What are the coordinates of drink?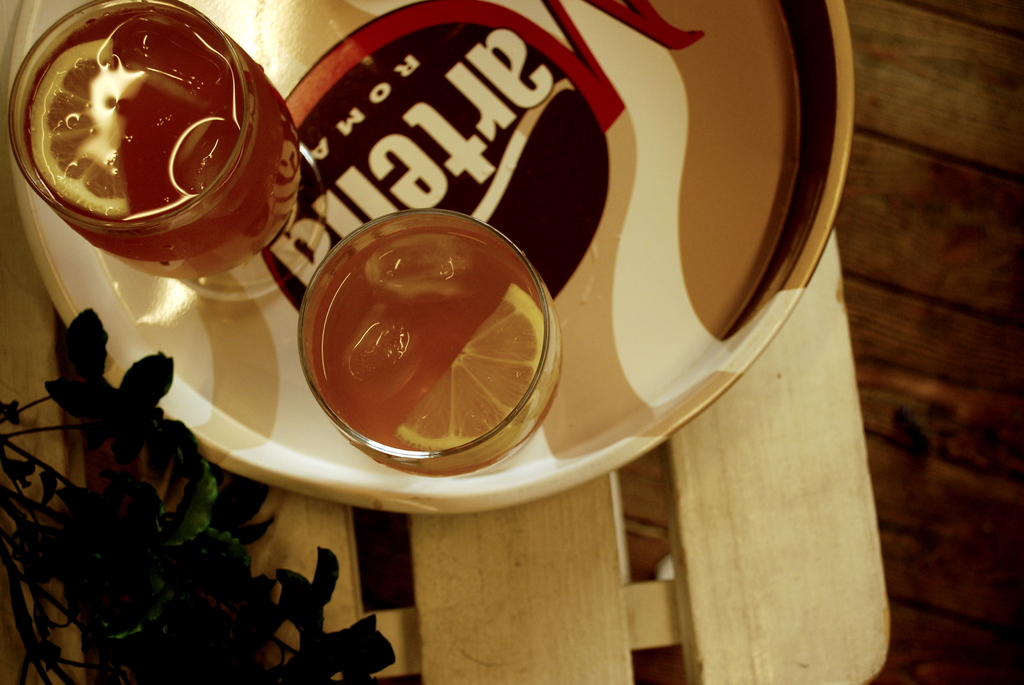
8:12:294:286.
